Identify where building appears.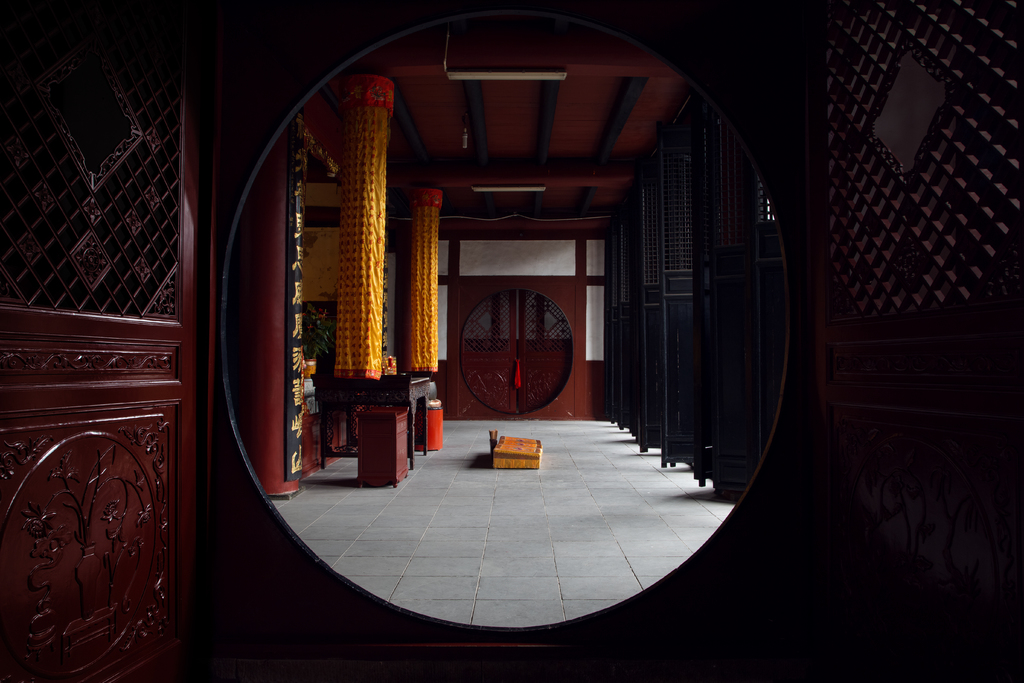
Appears at rect(0, 5, 1023, 682).
